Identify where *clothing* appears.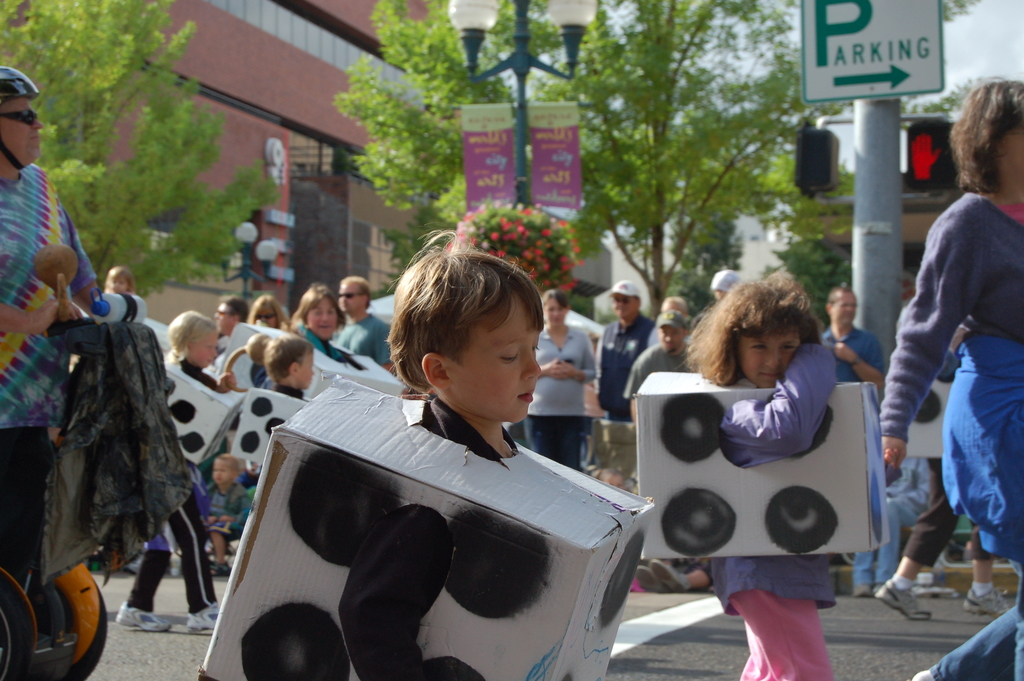
Appears at locate(598, 315, 660, 420).
